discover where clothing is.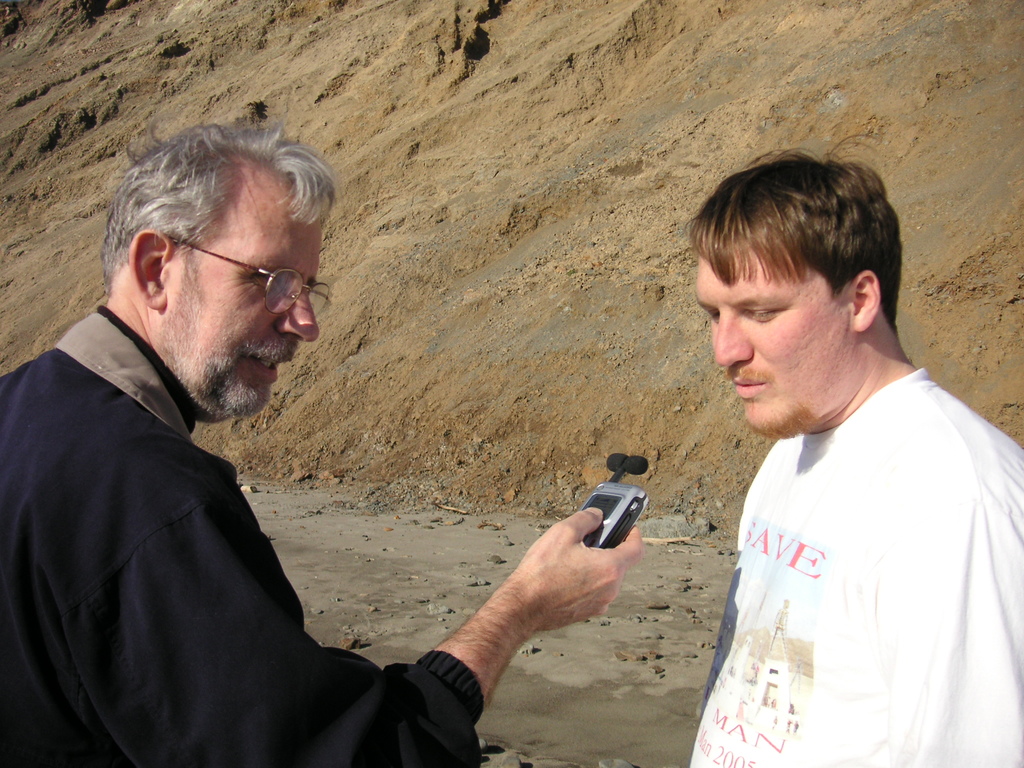
Discovered at (671,345,1023,767).
